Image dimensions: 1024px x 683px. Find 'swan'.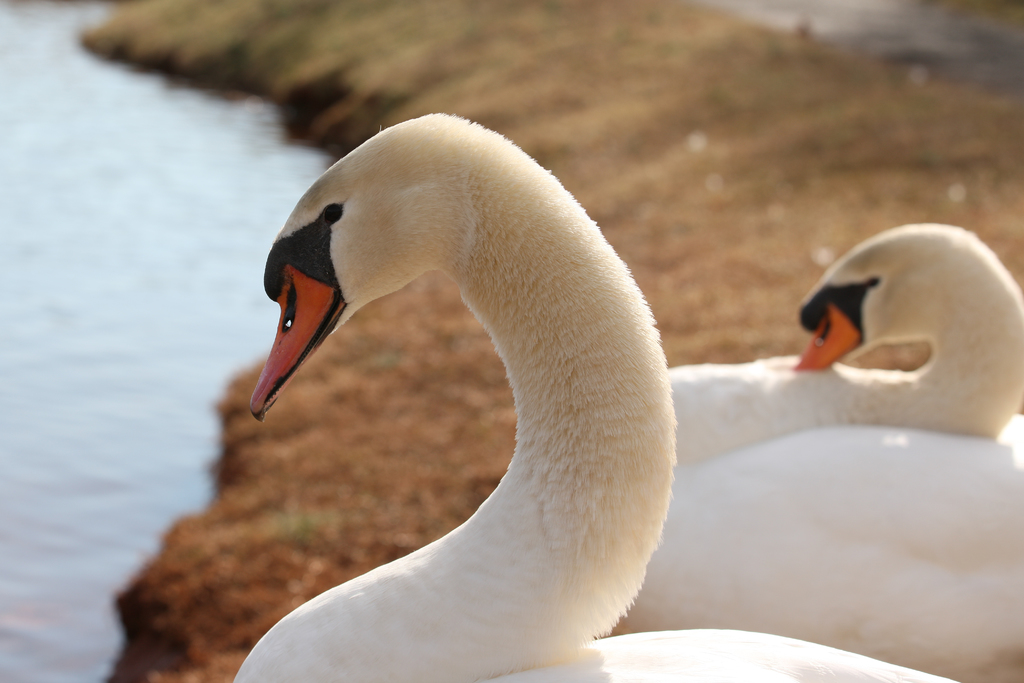
detection(611, 227, 1023, 682).
